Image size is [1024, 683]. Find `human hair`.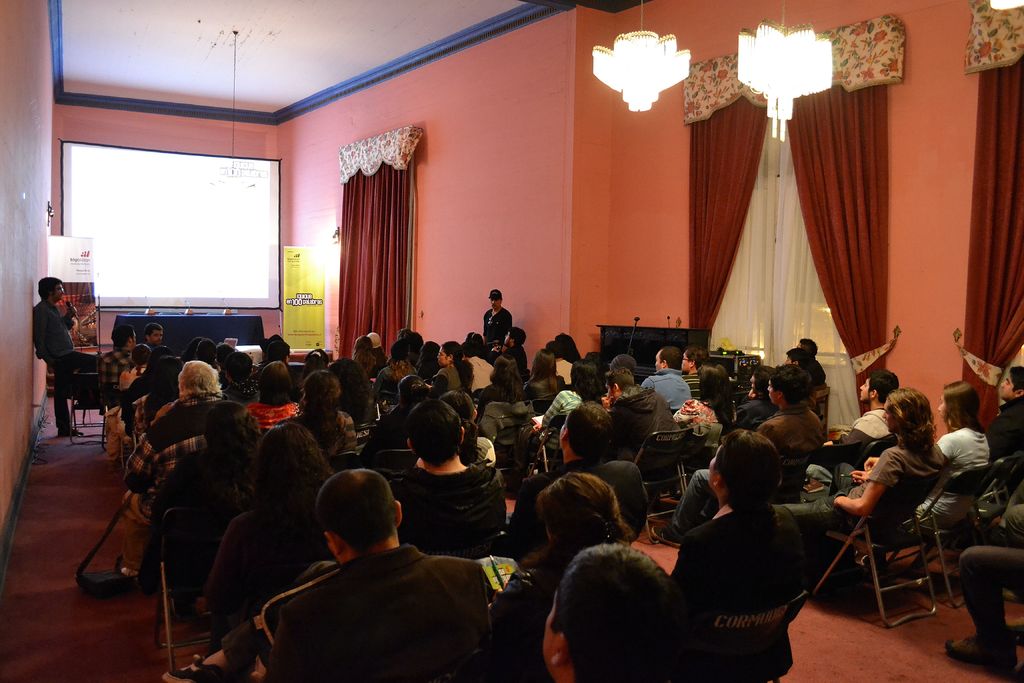
408/397/461/467.
